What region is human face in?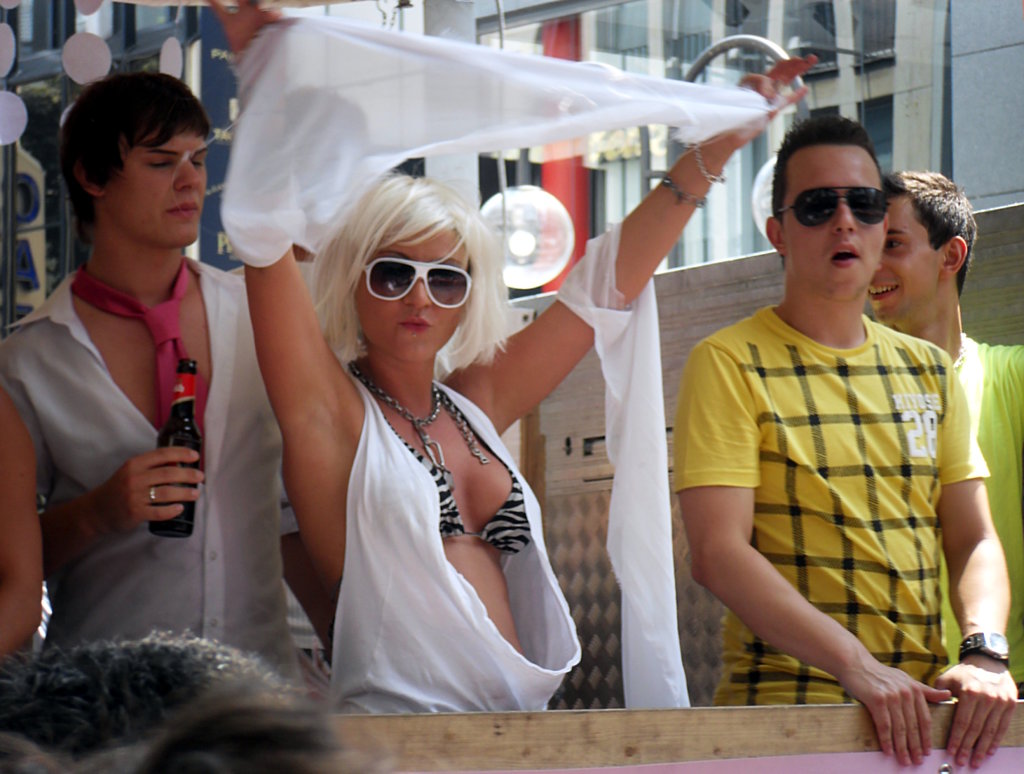
Rect(785, 147, 882, 298).
